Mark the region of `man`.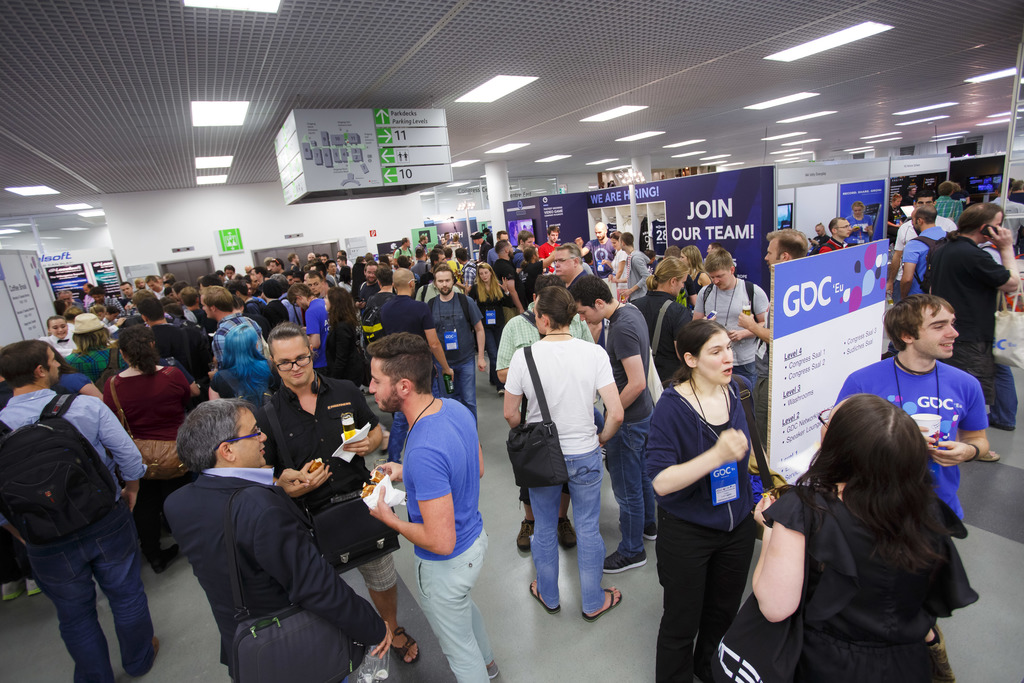
Region: pyautogui.locateOnScreen(177, 406, 418, 682).
